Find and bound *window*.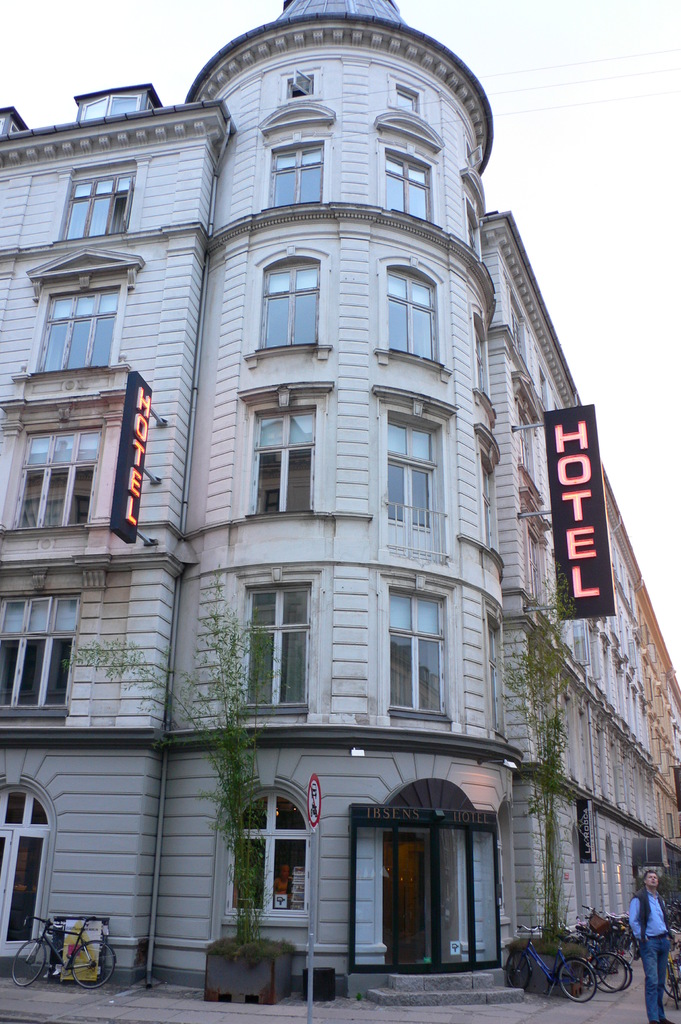
Bound: BBox(0, 583, 77, 723).
